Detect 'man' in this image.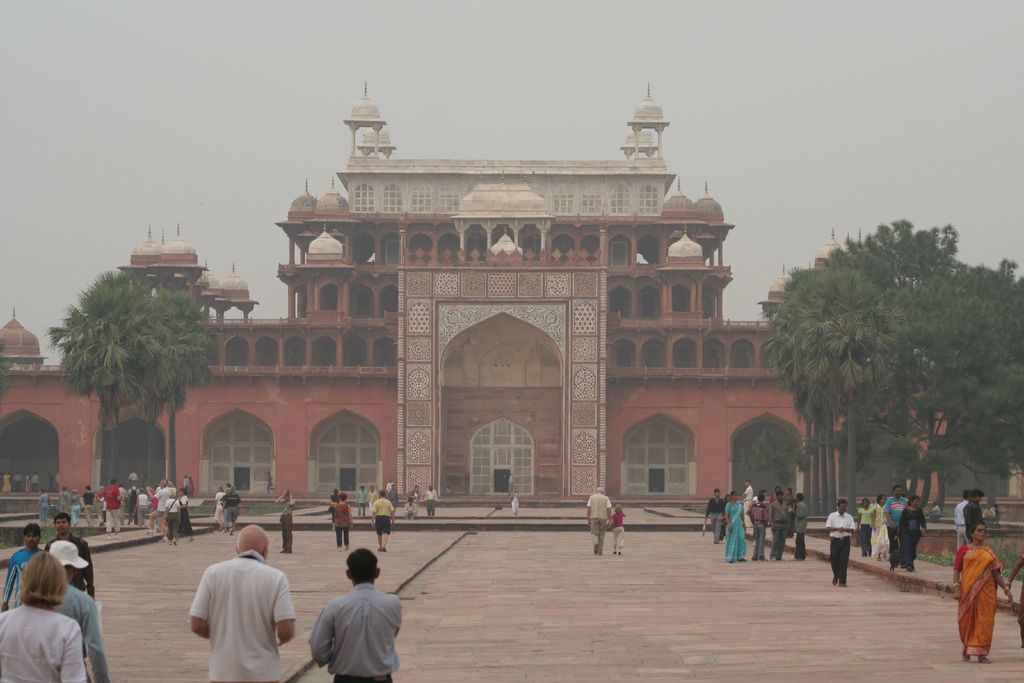
Detection: <bbox>15, 472, 24, 492</bbox>.
